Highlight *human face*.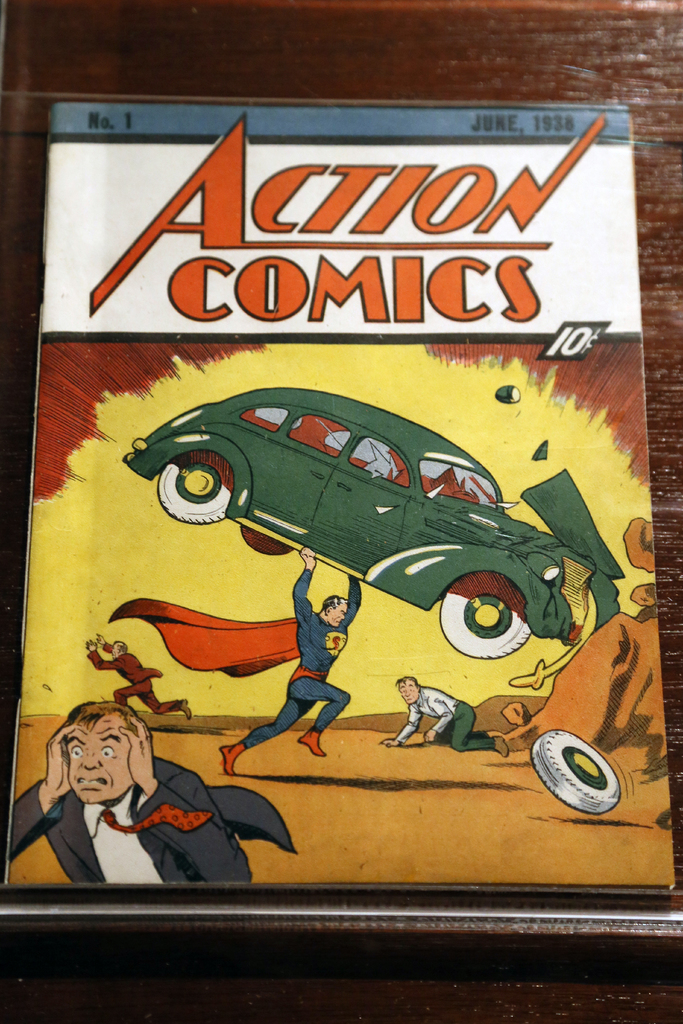
Highlighted region: 329:603:349:627.
